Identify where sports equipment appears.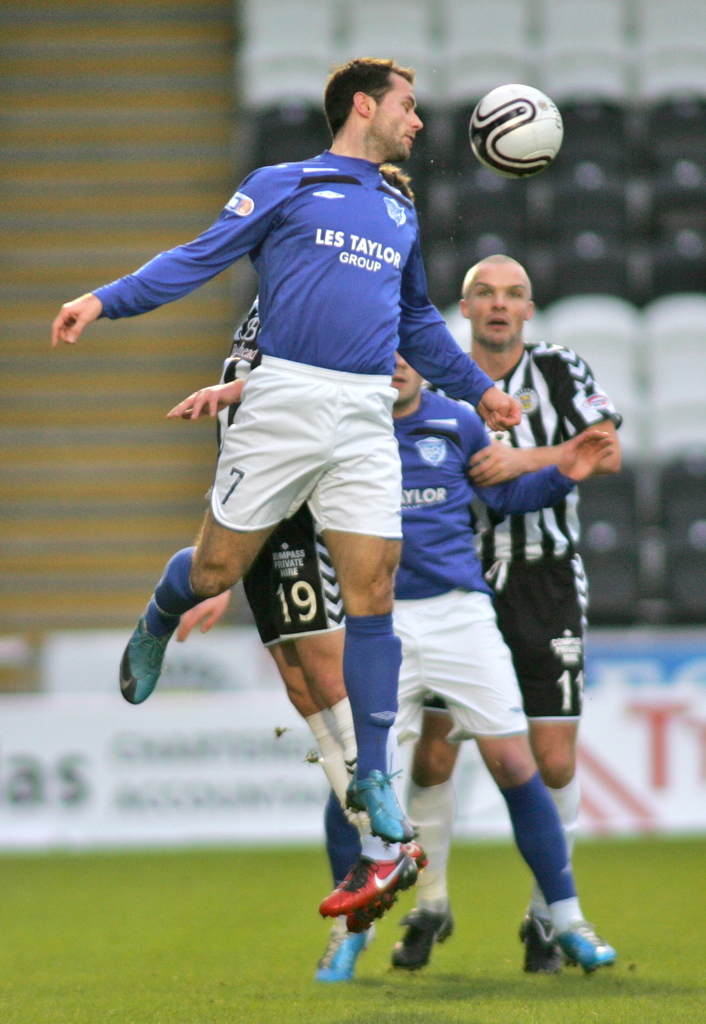
Appears at pyautogui.locateOnScreen(305, 929, 366, 986).
